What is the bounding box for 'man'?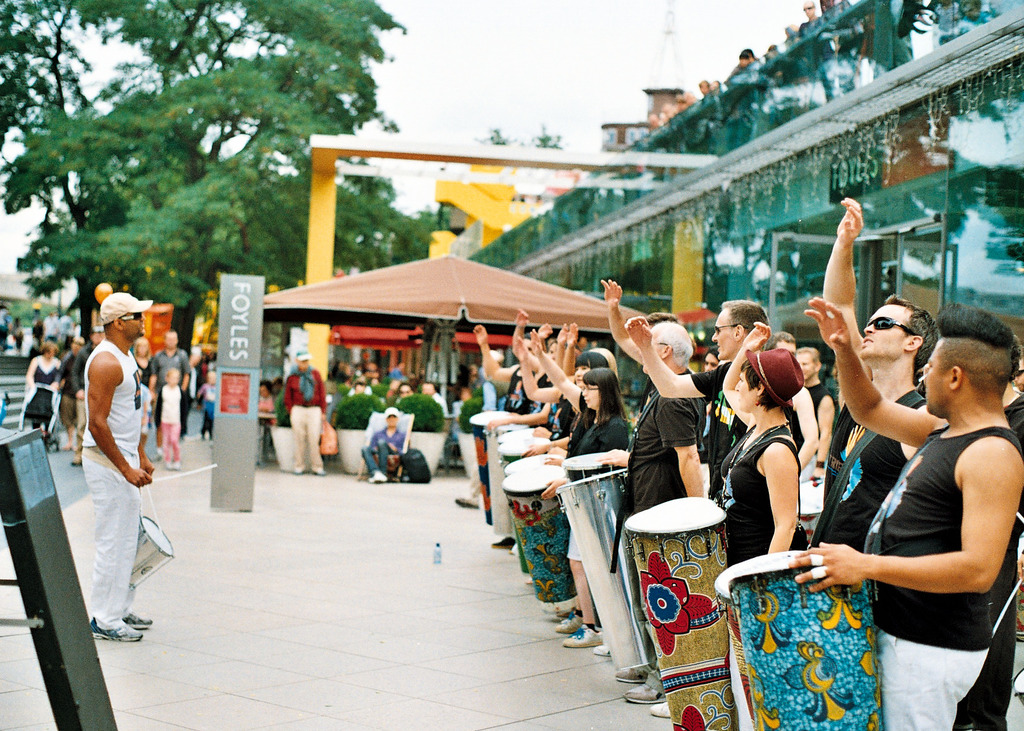
select_region(470, 324, 537, 551).
